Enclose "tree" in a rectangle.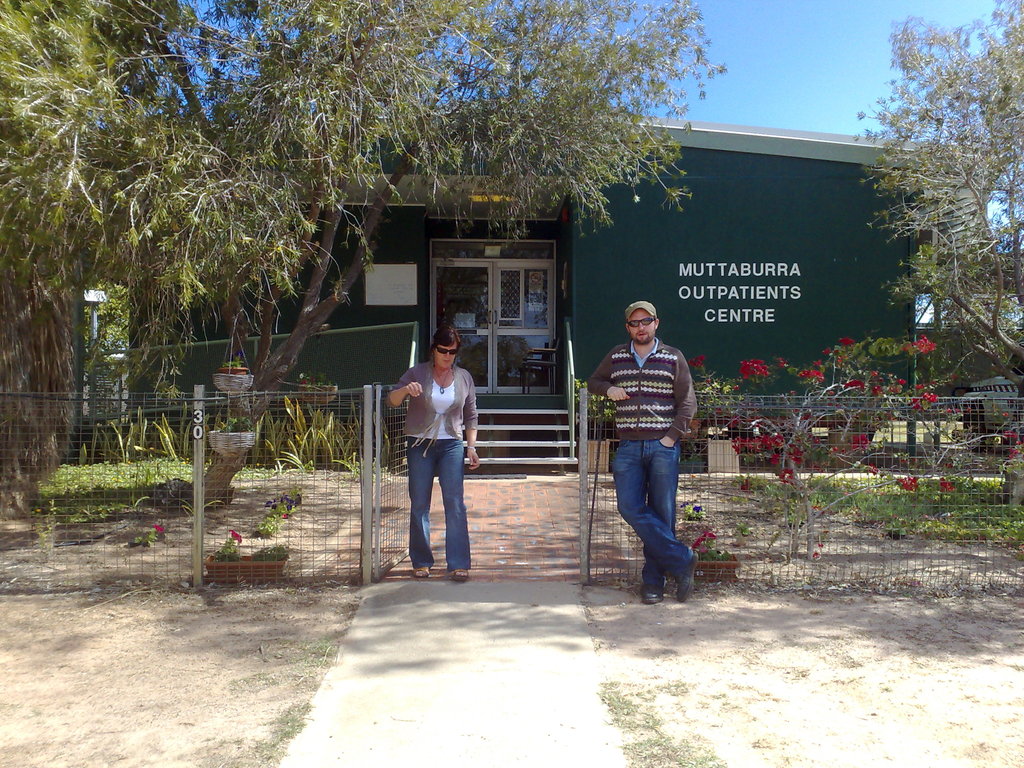
box(869, 16, 1006, 397).
